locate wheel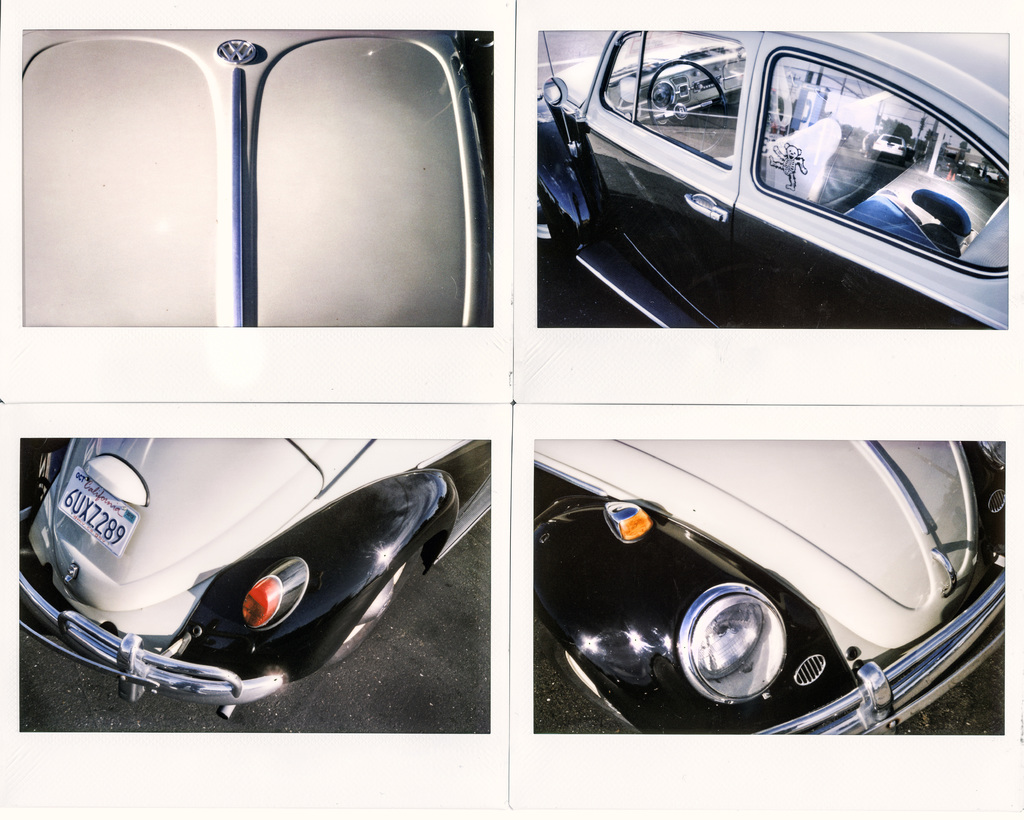
bbox(666, 572, 825, 721)
